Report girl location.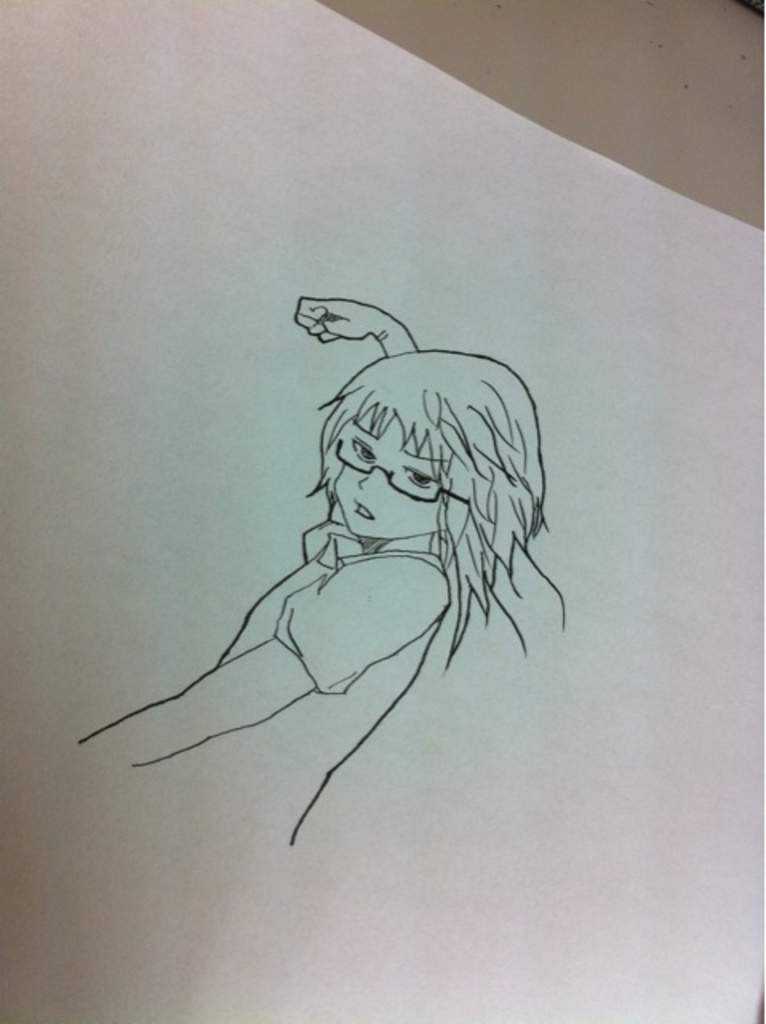
Report: (left=78, top=298, right=566, bottom=842).
